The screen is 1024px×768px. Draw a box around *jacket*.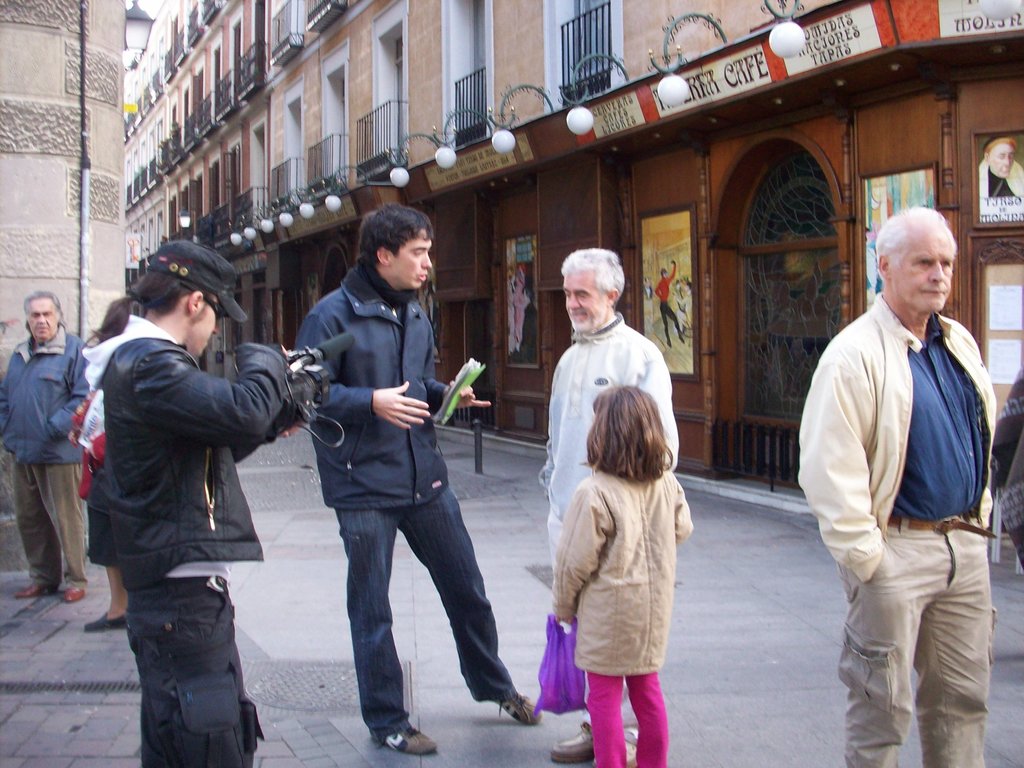
(x1=292, y1=262, x2=461, y2=516).
